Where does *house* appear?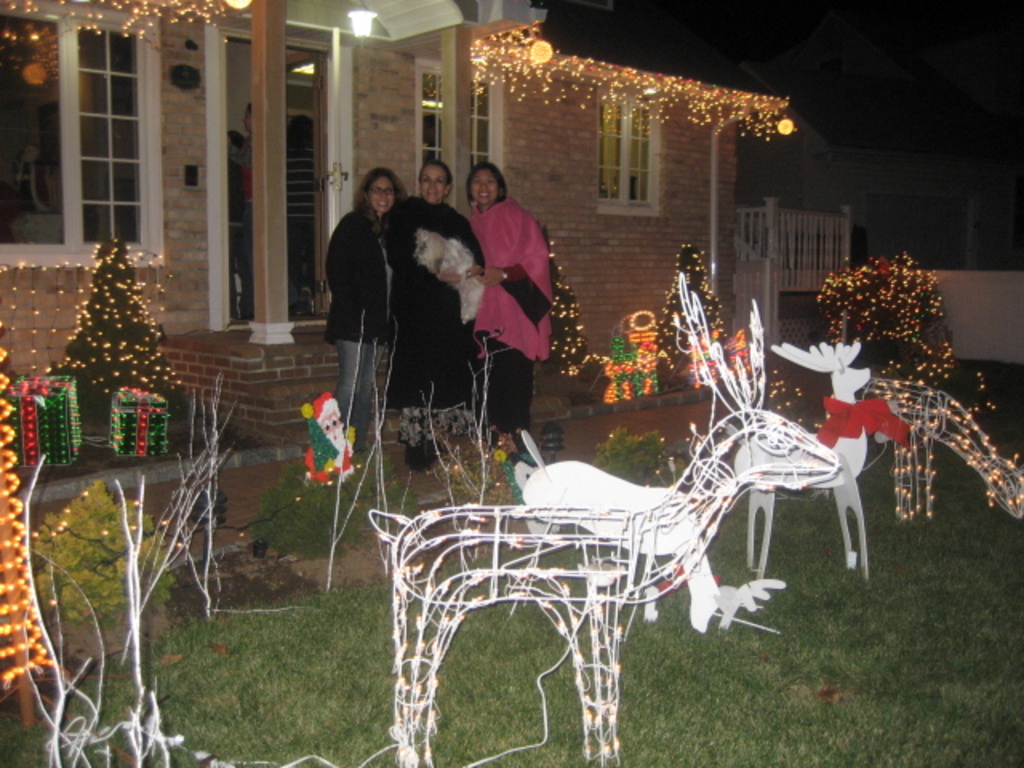
Appears at 0:0:797:509.
